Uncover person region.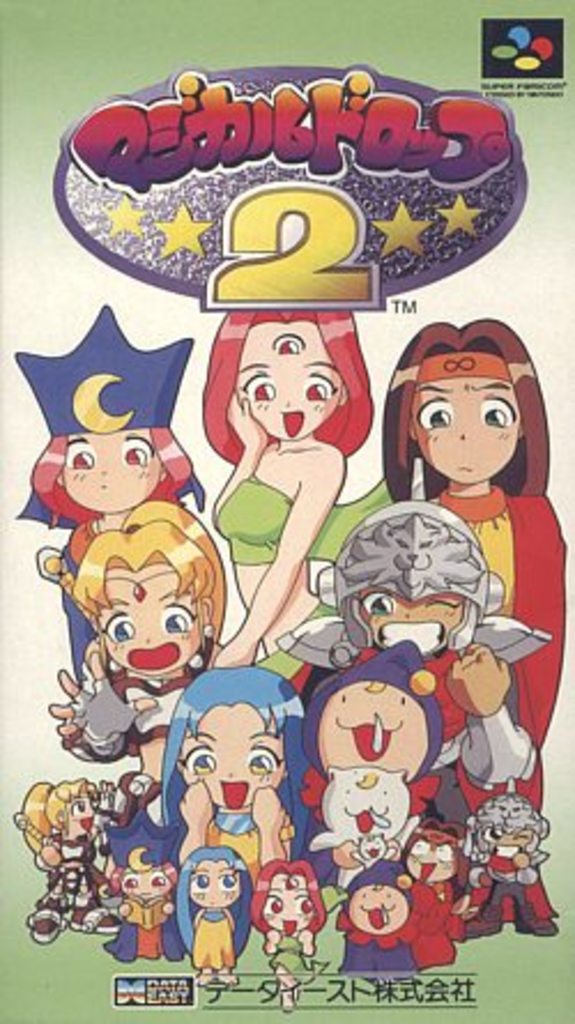
Uncovered: bbox(283, 633, 467, 849).
